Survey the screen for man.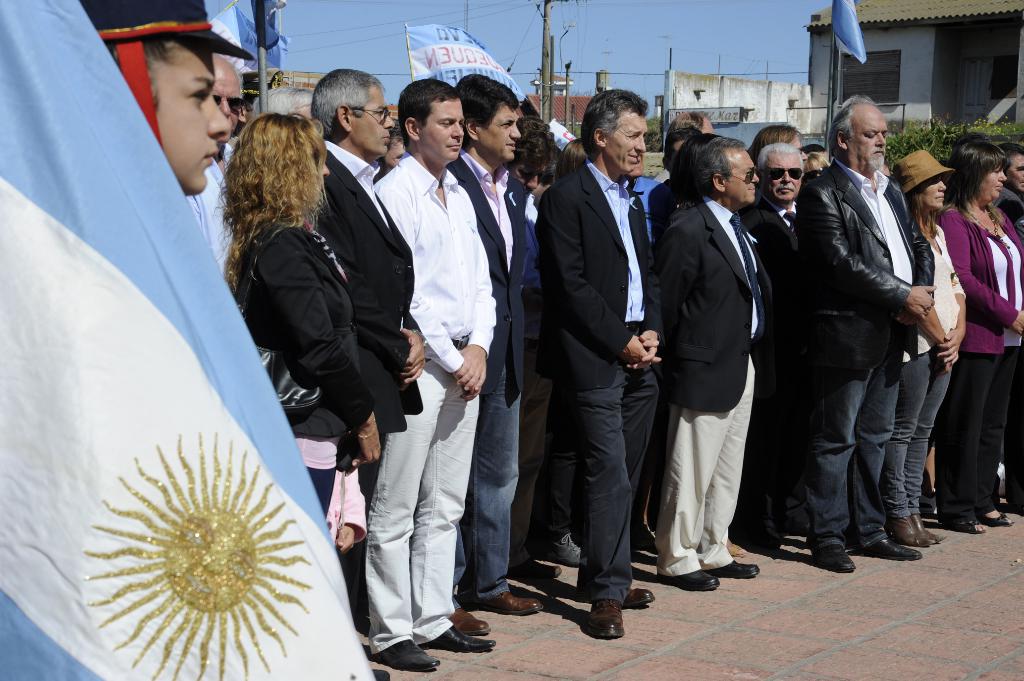
Survey found: [x1=441, y1=70, x2=546, y2=636].
